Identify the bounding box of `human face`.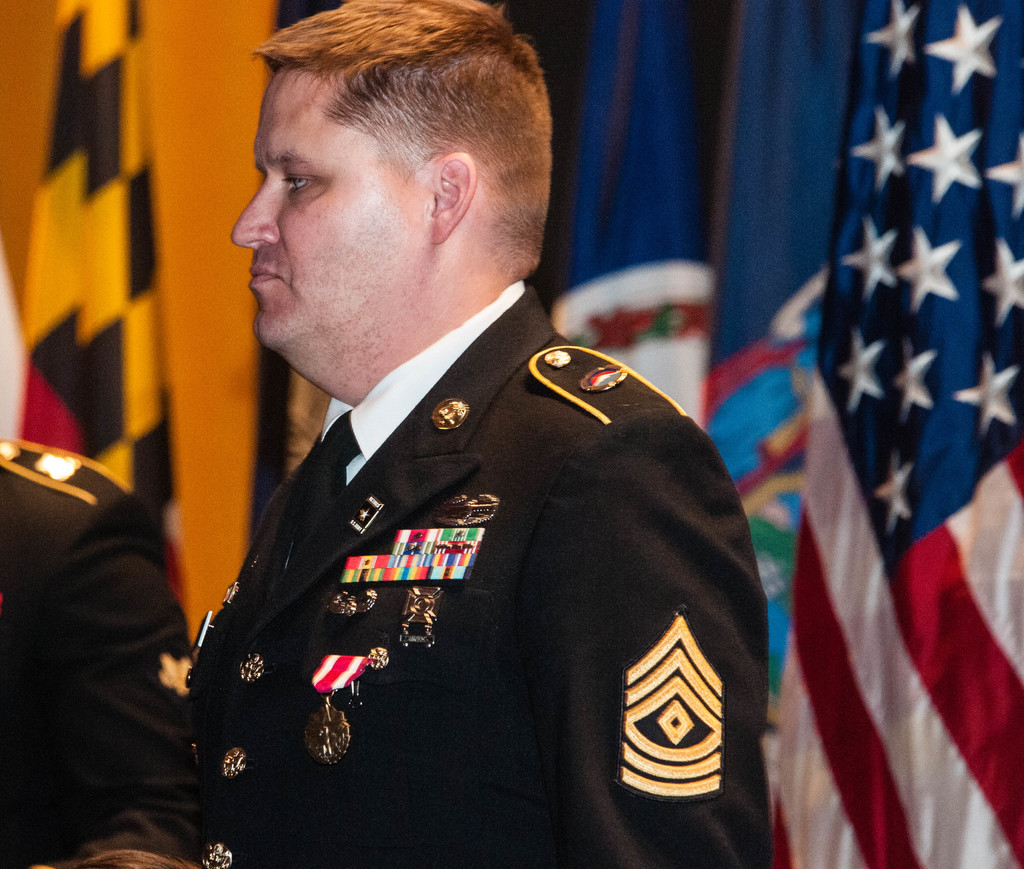
Rect(229, 68, 432, 346).
